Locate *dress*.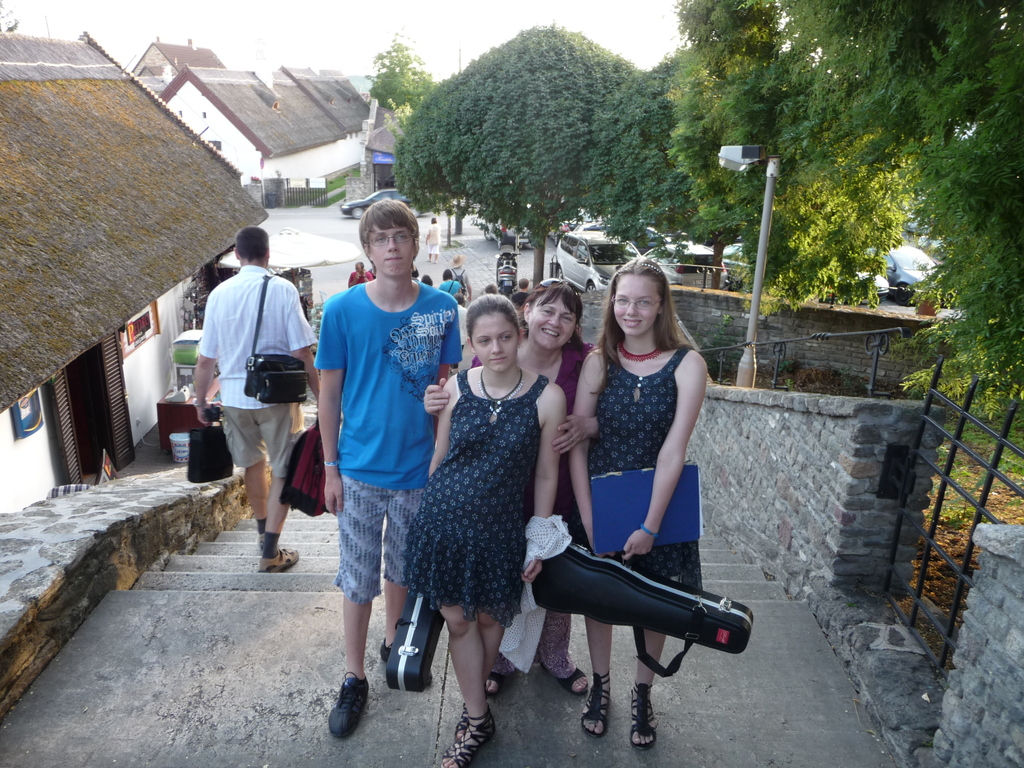
Bounding box: bbox(403, 374, 546, 627).
